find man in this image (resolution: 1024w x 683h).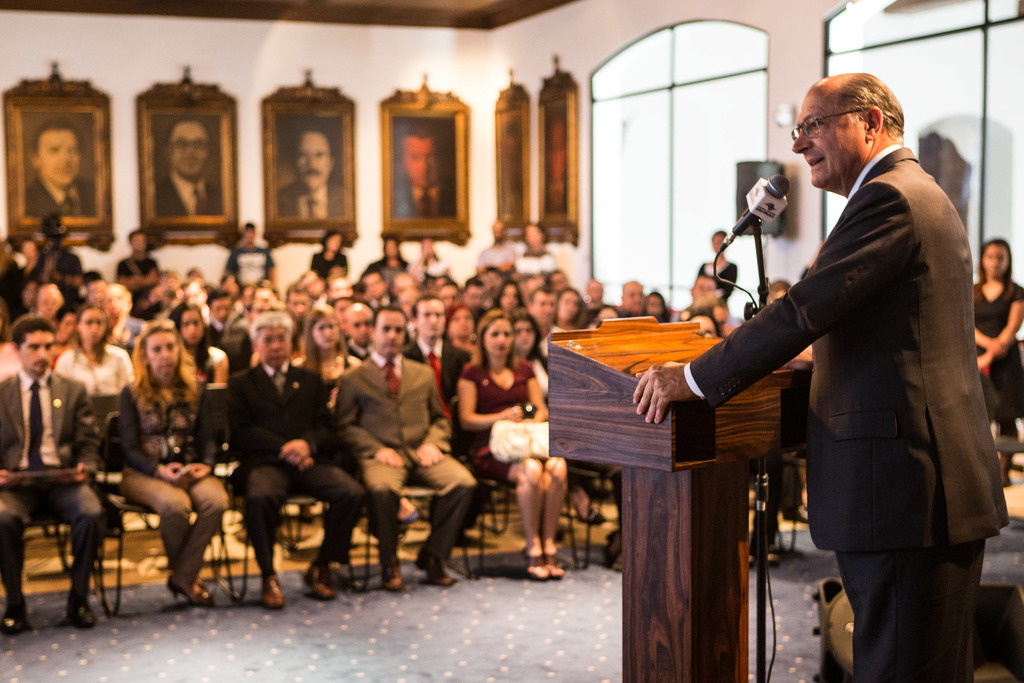
(left=115, top=235, right=163, bottom=319).
